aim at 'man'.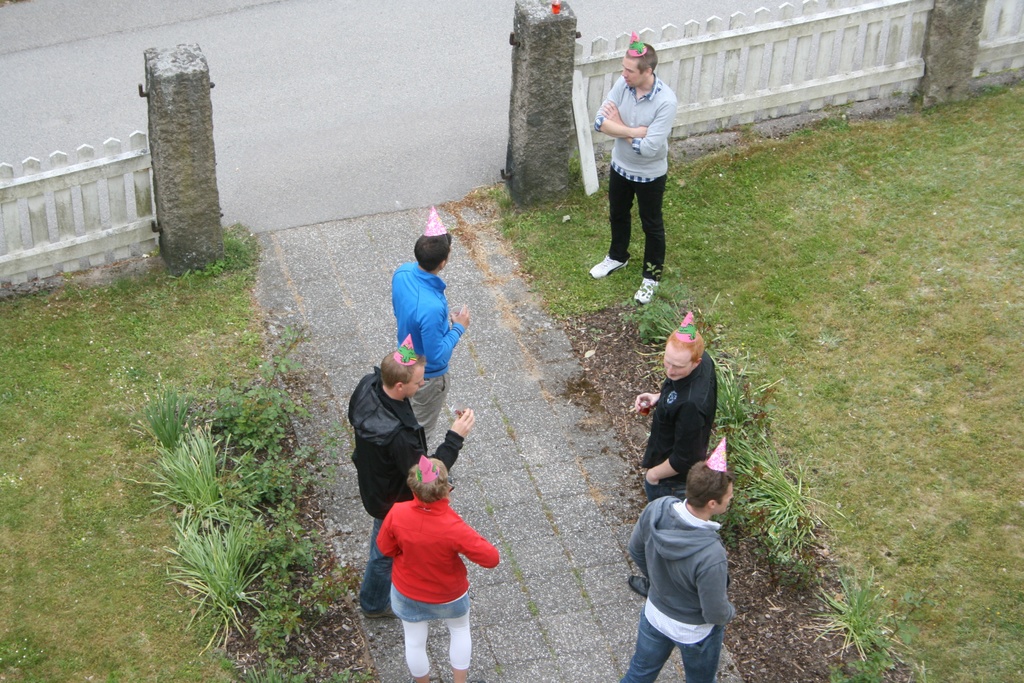
Aimed at l=346, t=352, r=475, b=620.
